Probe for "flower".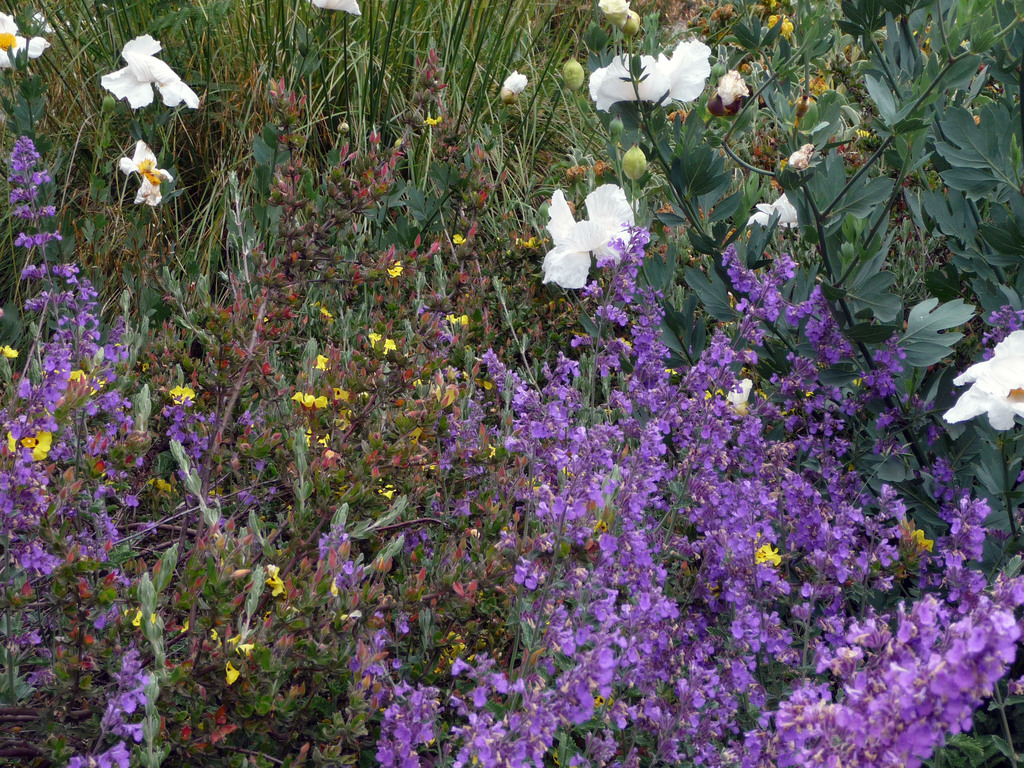
Probe result: l=580, t=50, r=665, b=118.
